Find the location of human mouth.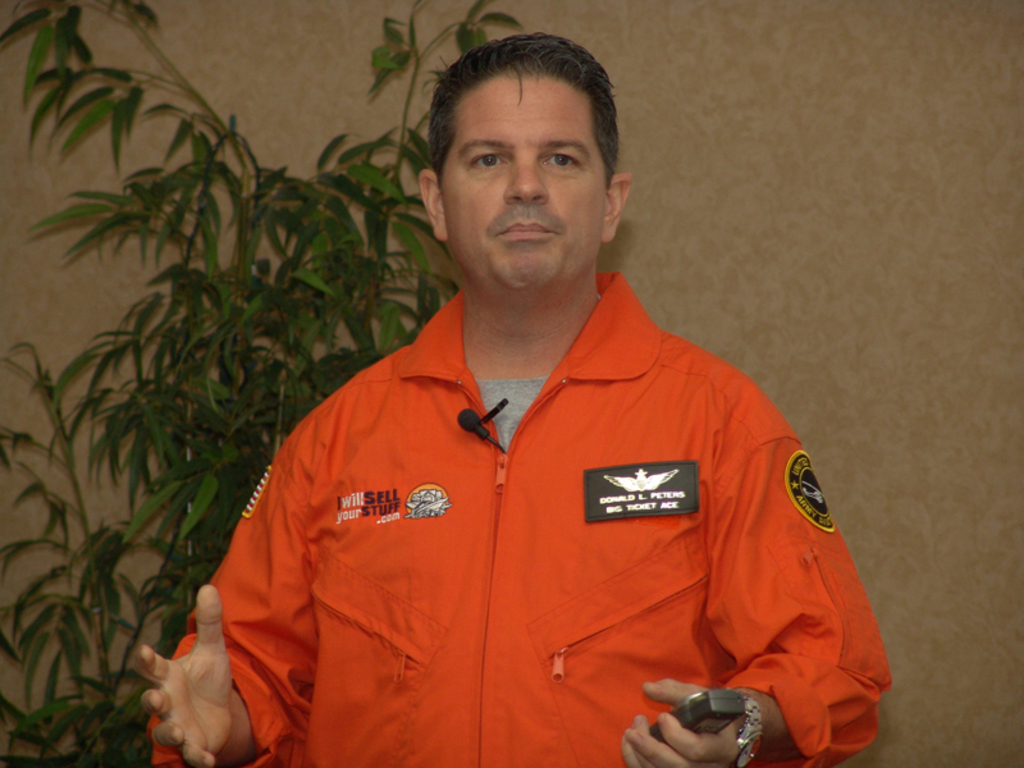
Location: {"left": 499, "top": 223, "right": 552, "bottom": 239}.
